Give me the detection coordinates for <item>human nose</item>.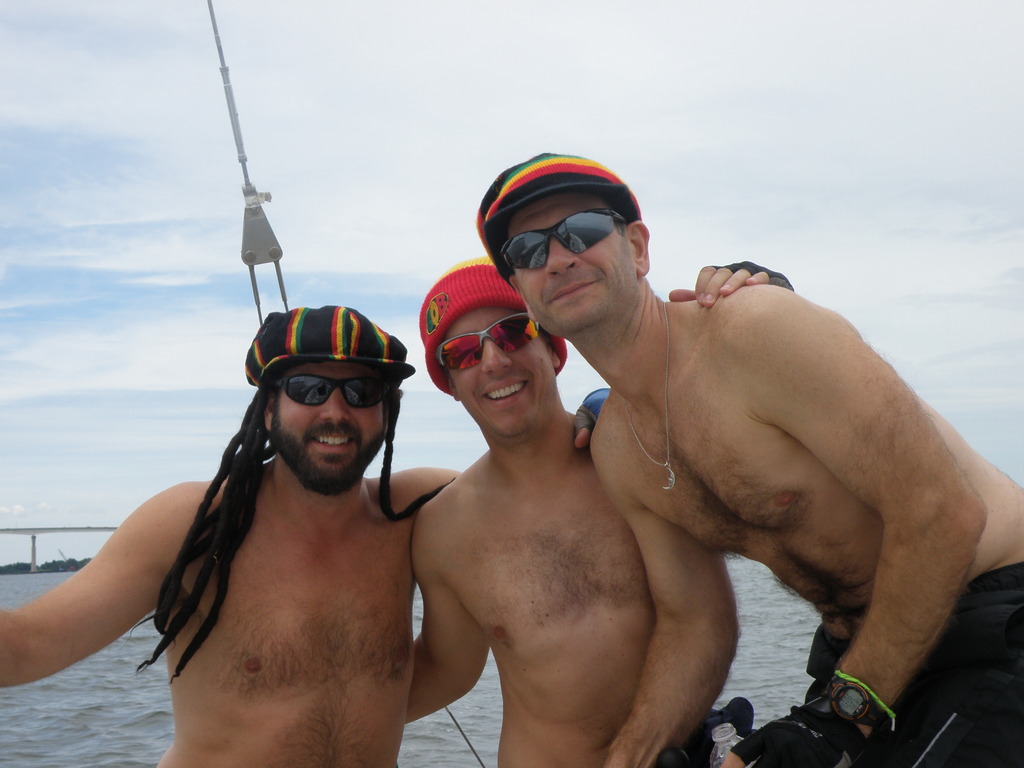
[318,378,350,428].
